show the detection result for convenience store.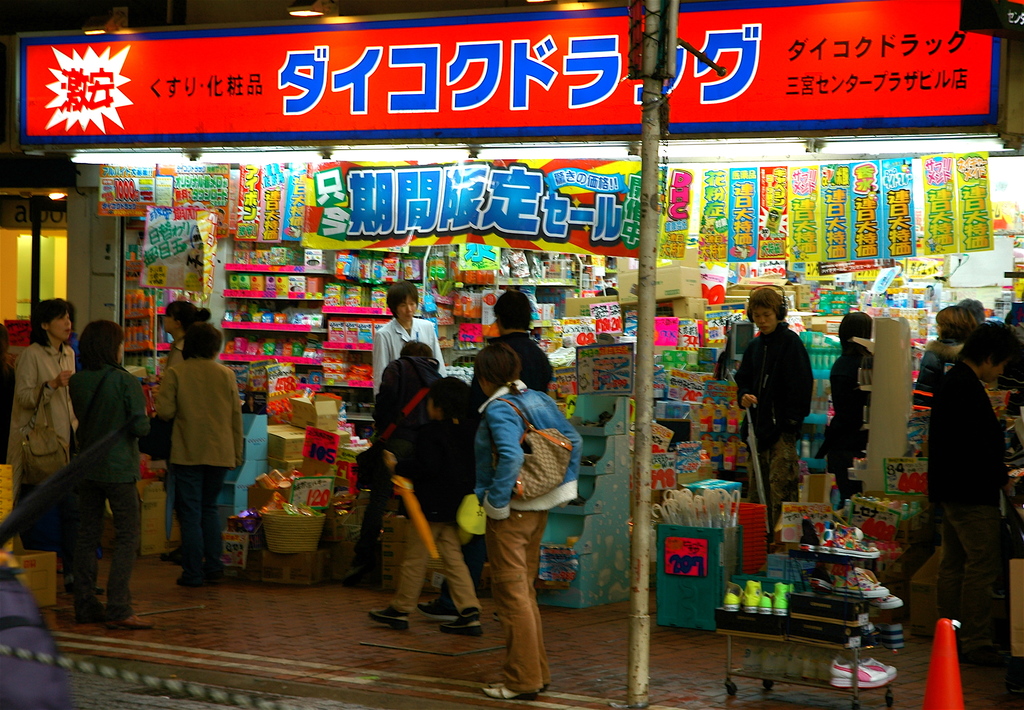
region(0, 10, 1023, 680).
